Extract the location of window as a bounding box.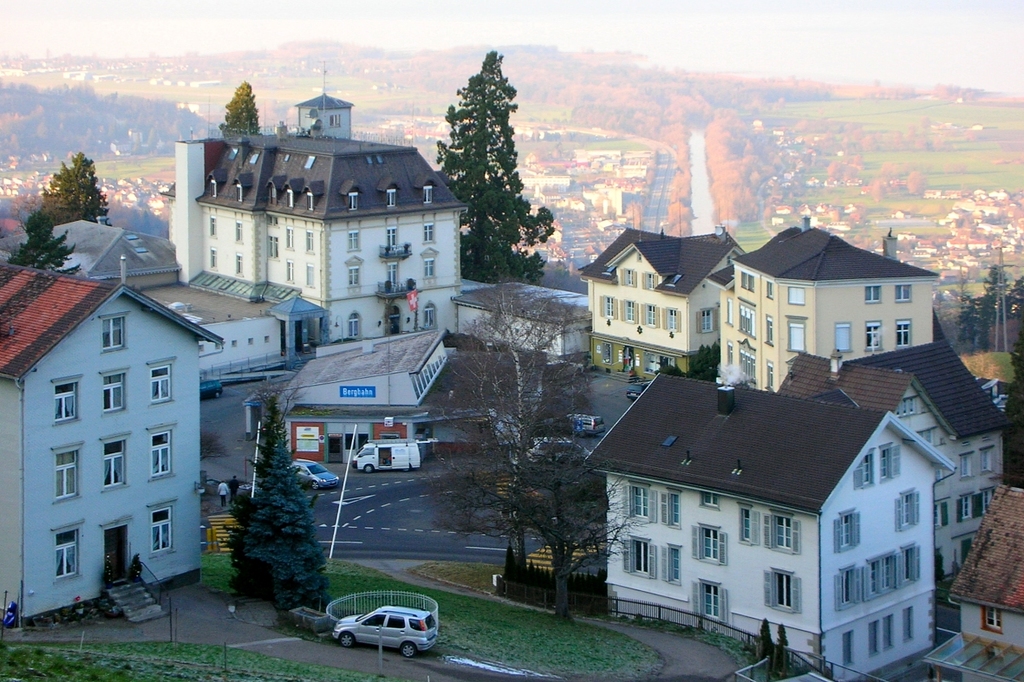
{"left": 150, "top": 505, "right": 172, "bottom": 551}.
